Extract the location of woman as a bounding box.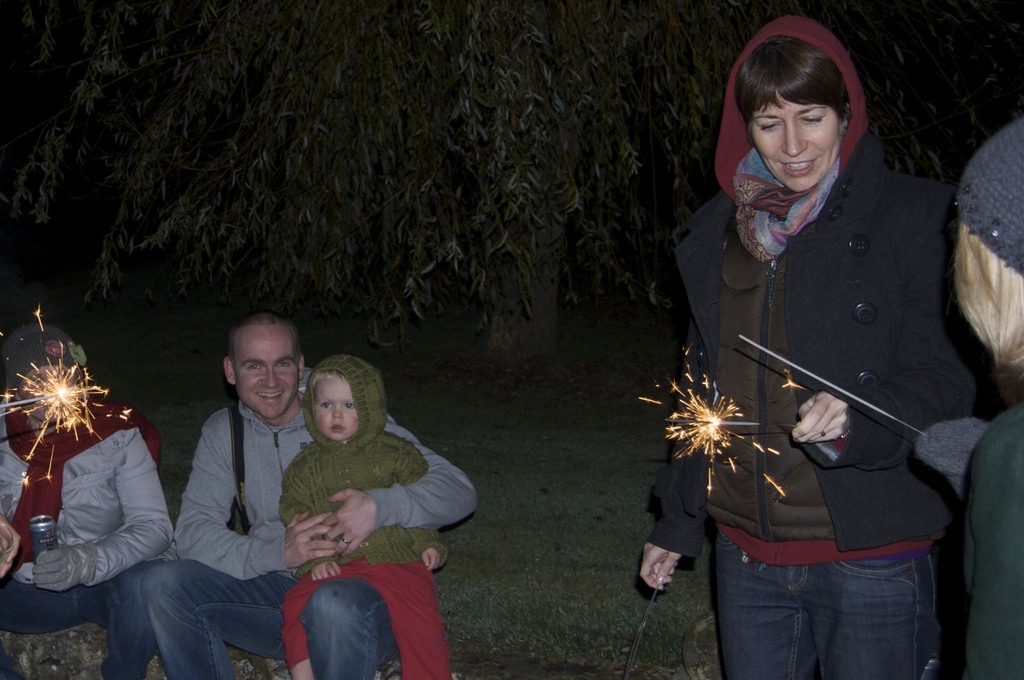
[655, 28, 992, 674].
